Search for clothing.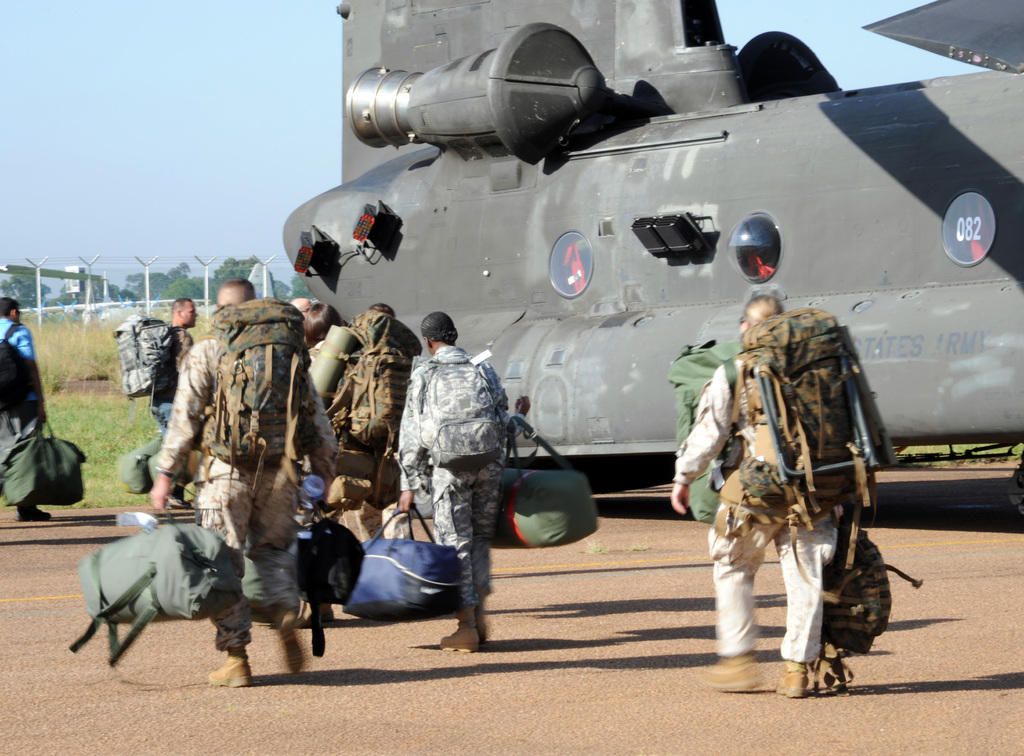
Found at x1=307, y1=339, x2=324, y2=373.
